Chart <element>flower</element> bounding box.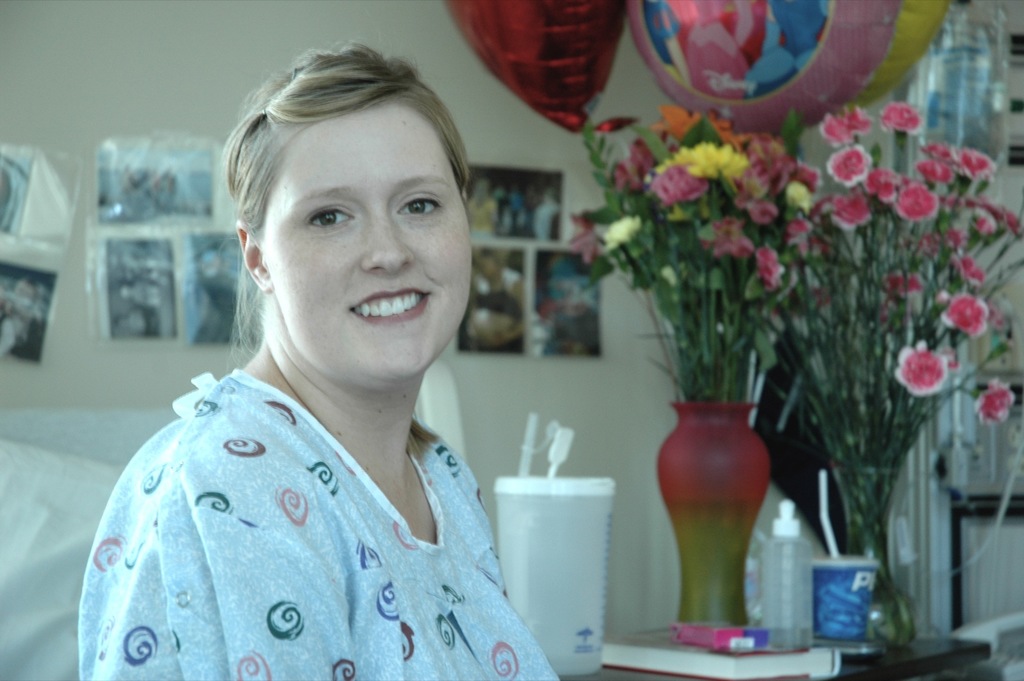
Charted: Rect(897, 181, 939, 225).
